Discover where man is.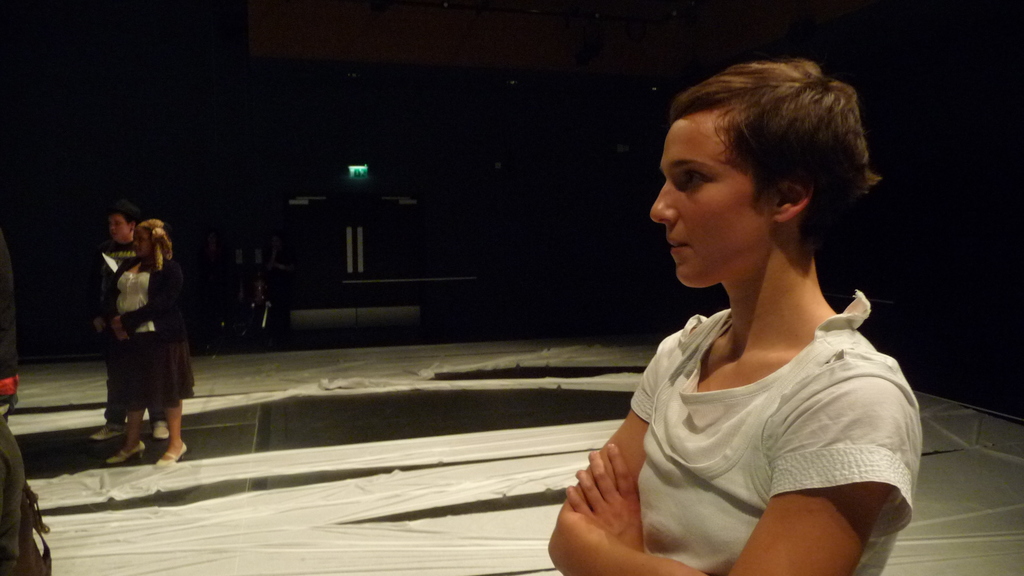
Discovered at detection(88, 200, 169, 439).
